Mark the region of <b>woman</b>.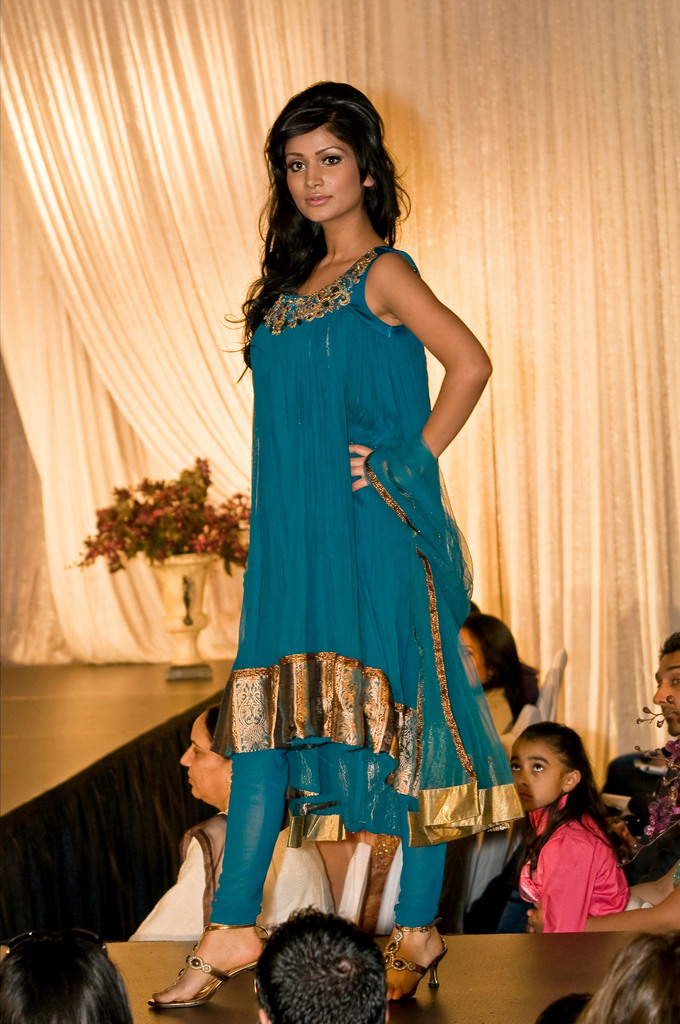
Region: [x1=131, y1=698, x2=334, y2=938].
